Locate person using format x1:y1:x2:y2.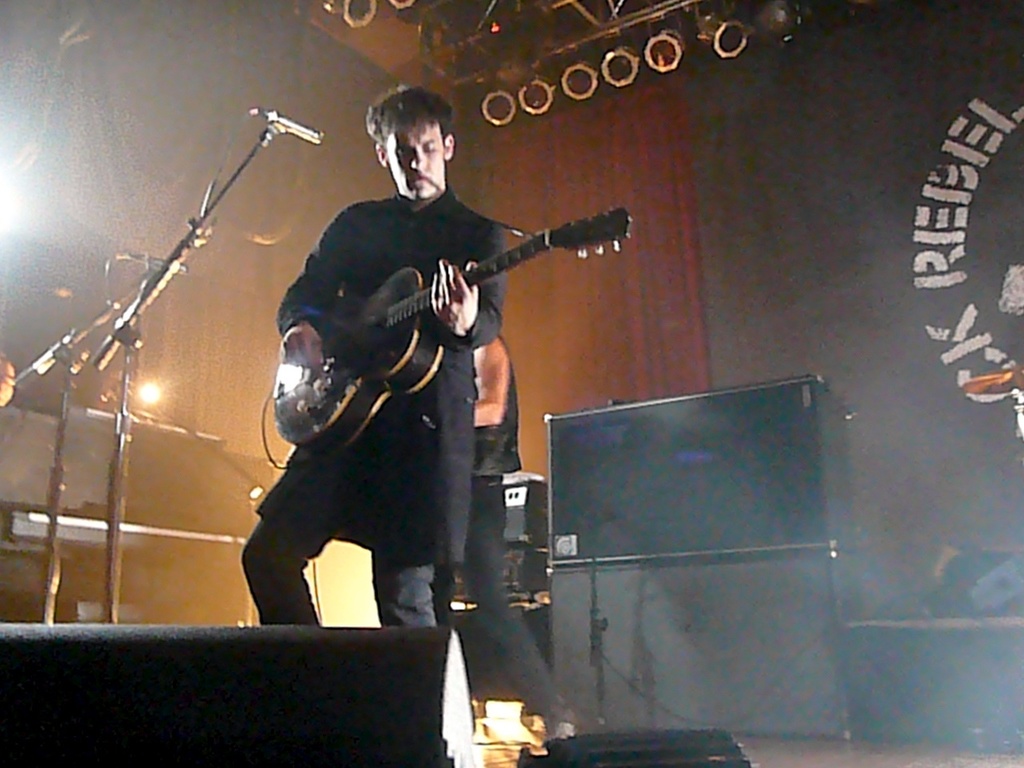
434:328:587:755.
